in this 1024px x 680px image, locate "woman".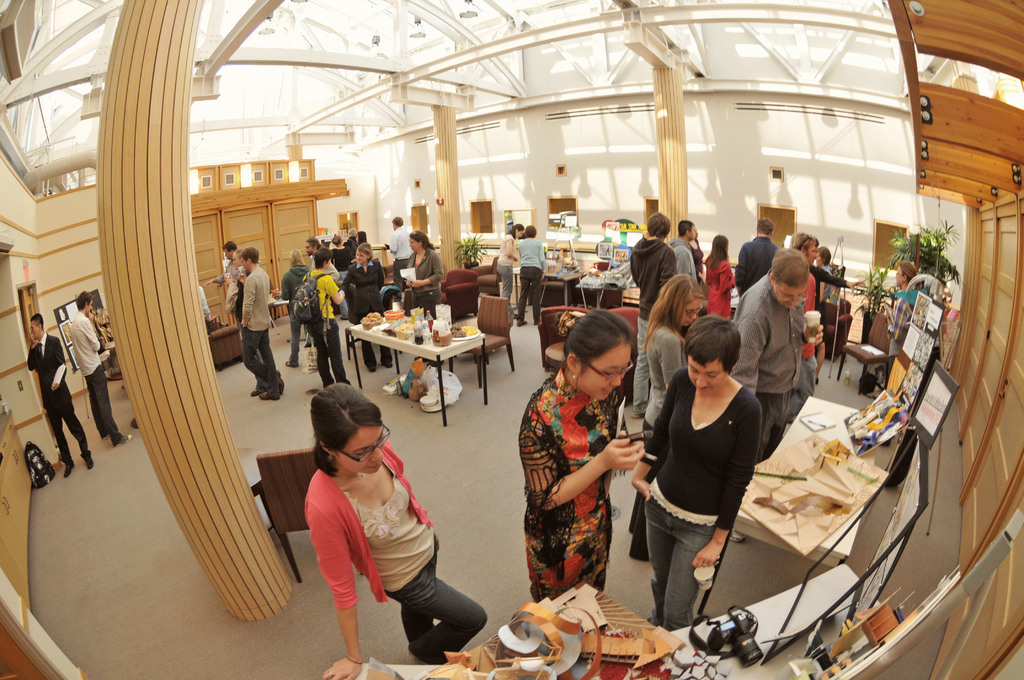
Bounding box: l=497, t=223, r=523, b=318.
